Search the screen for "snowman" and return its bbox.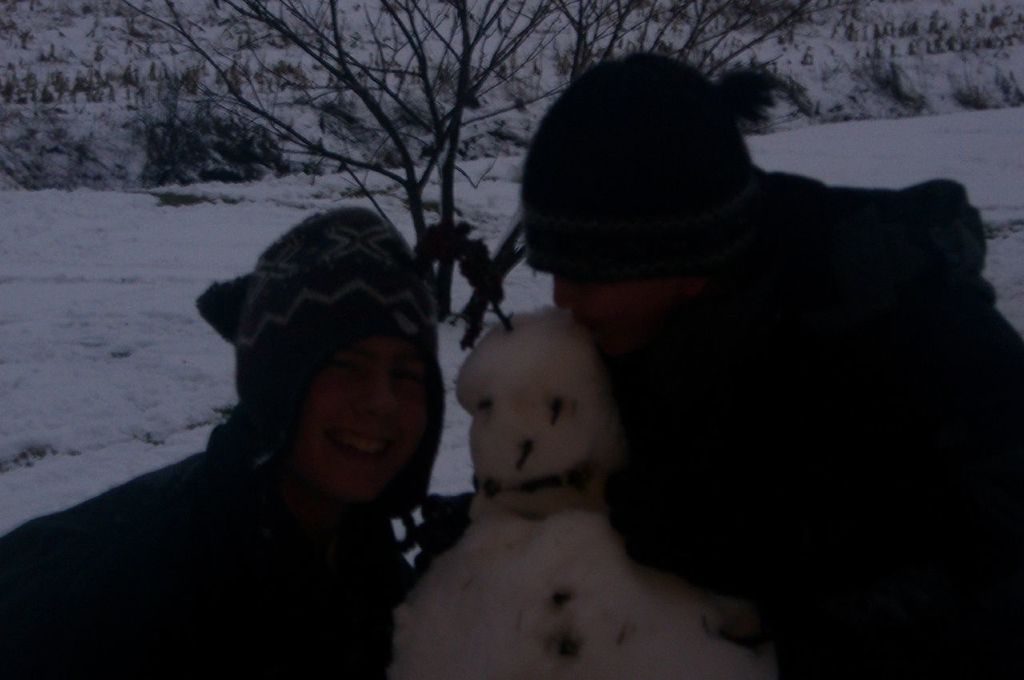
Found: <region>387, 278, 746, 679</region>.
